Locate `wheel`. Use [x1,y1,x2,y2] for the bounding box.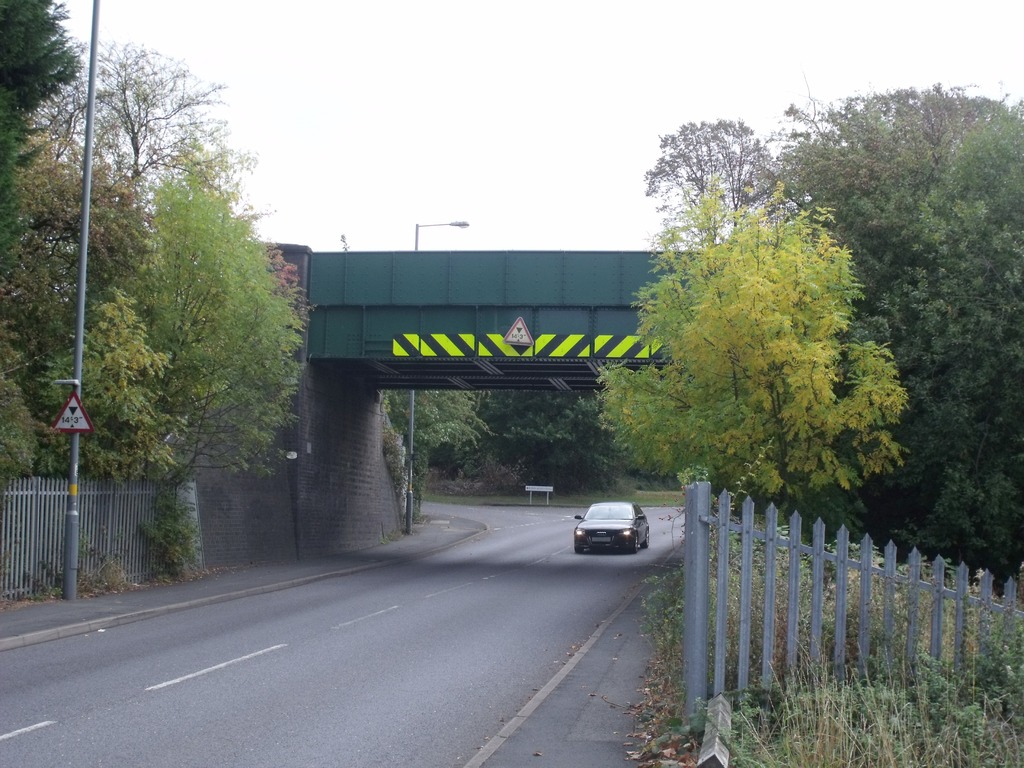
[643,525,650,549].
